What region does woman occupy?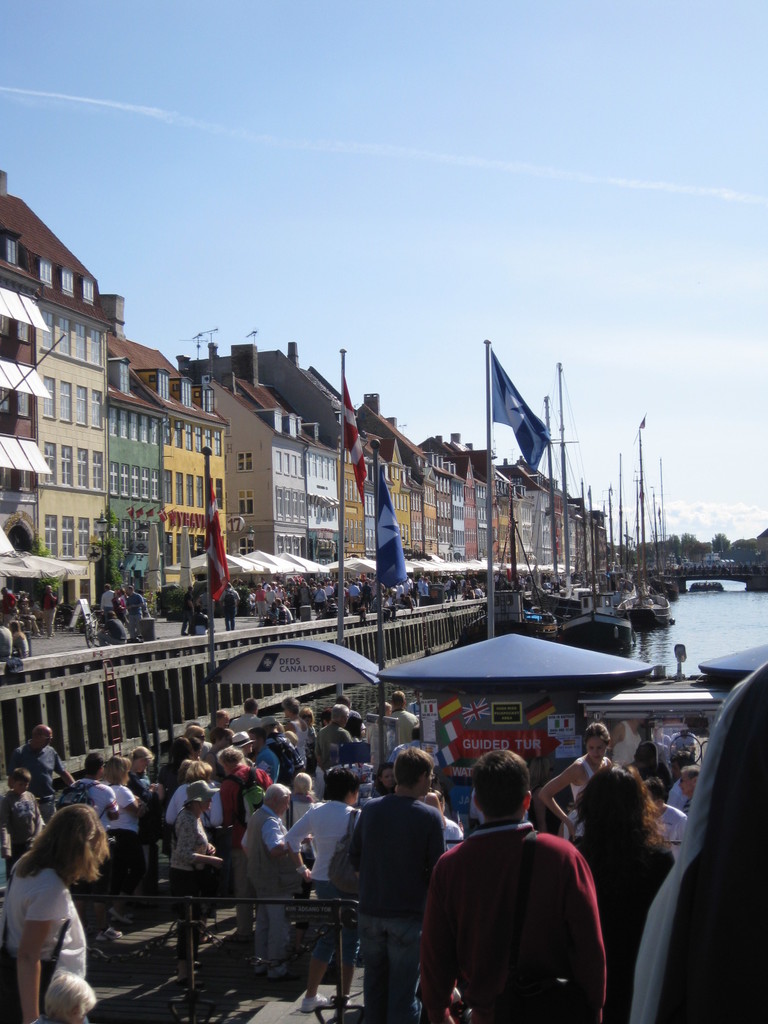
region(110, 589, 125, 622).
